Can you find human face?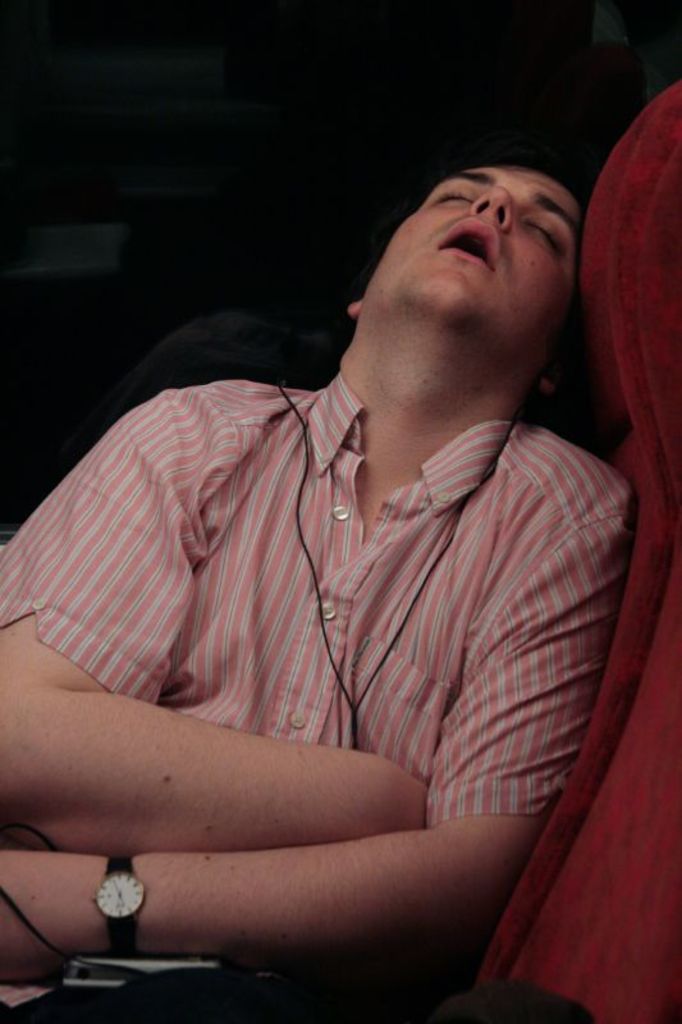
Yes, bounding box: (x1=360, y1=166, x2=585, y2=360).
